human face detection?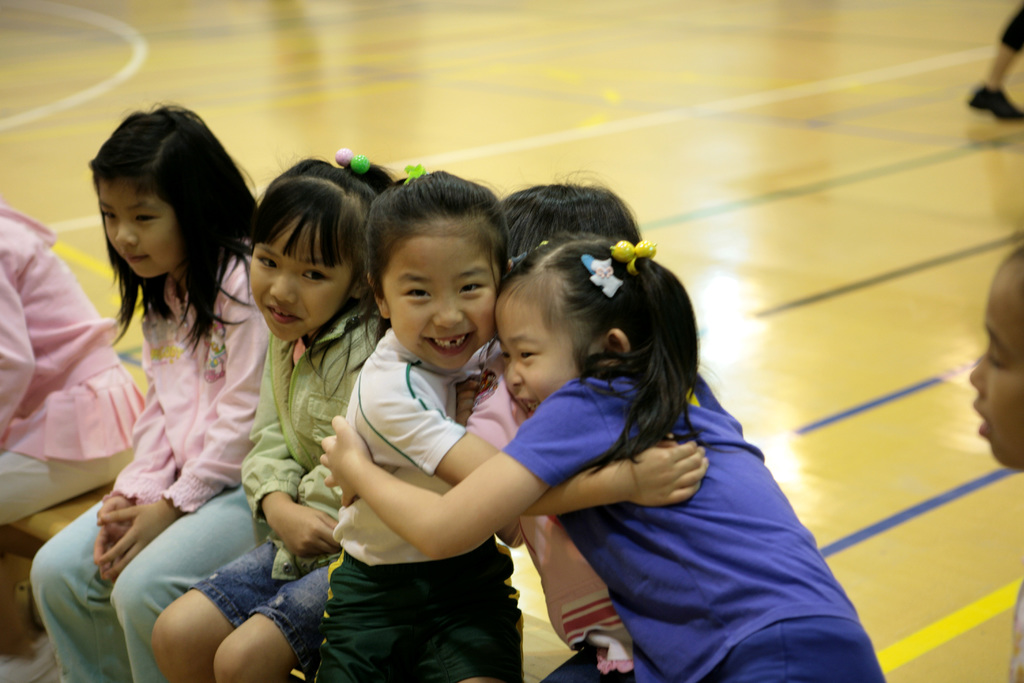
rect(102, 179, 177, 285)
